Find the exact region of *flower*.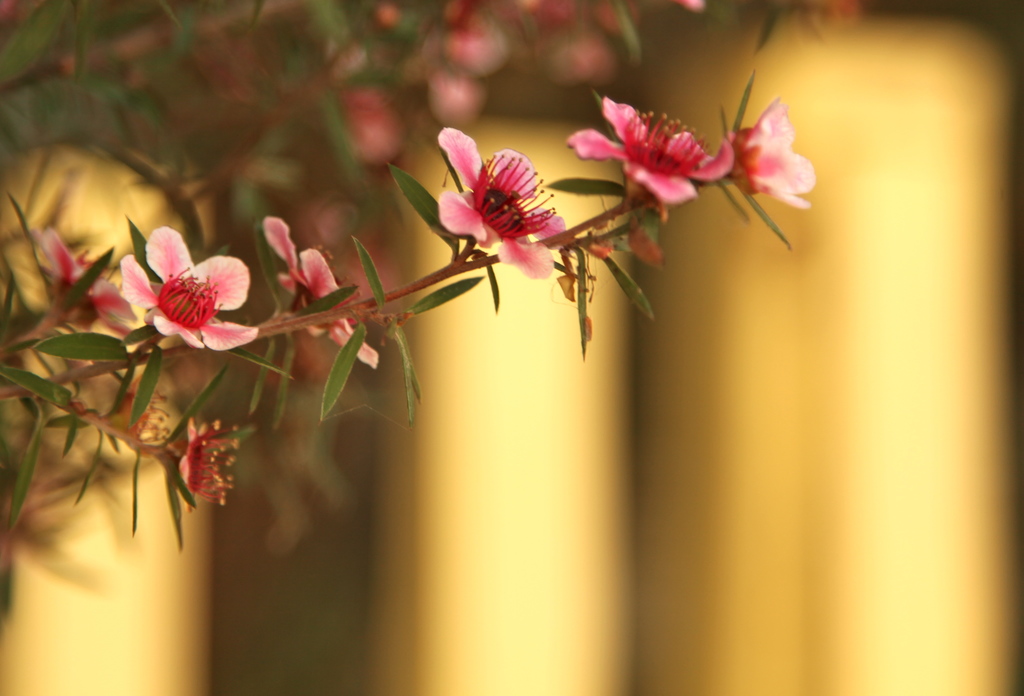
Exact region: 264 216 378 368.
